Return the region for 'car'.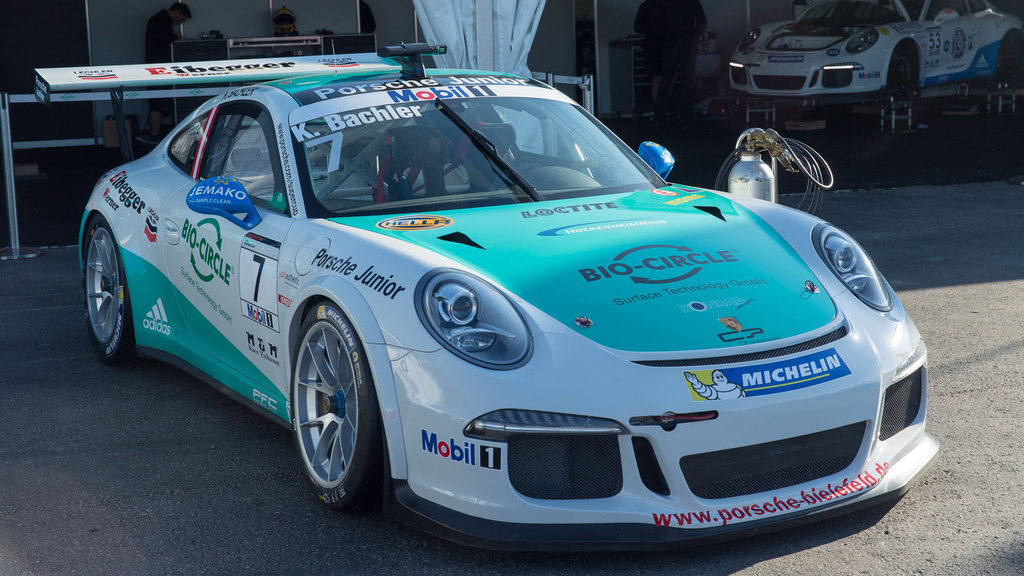
box=[716, 0, 1020, 112].
